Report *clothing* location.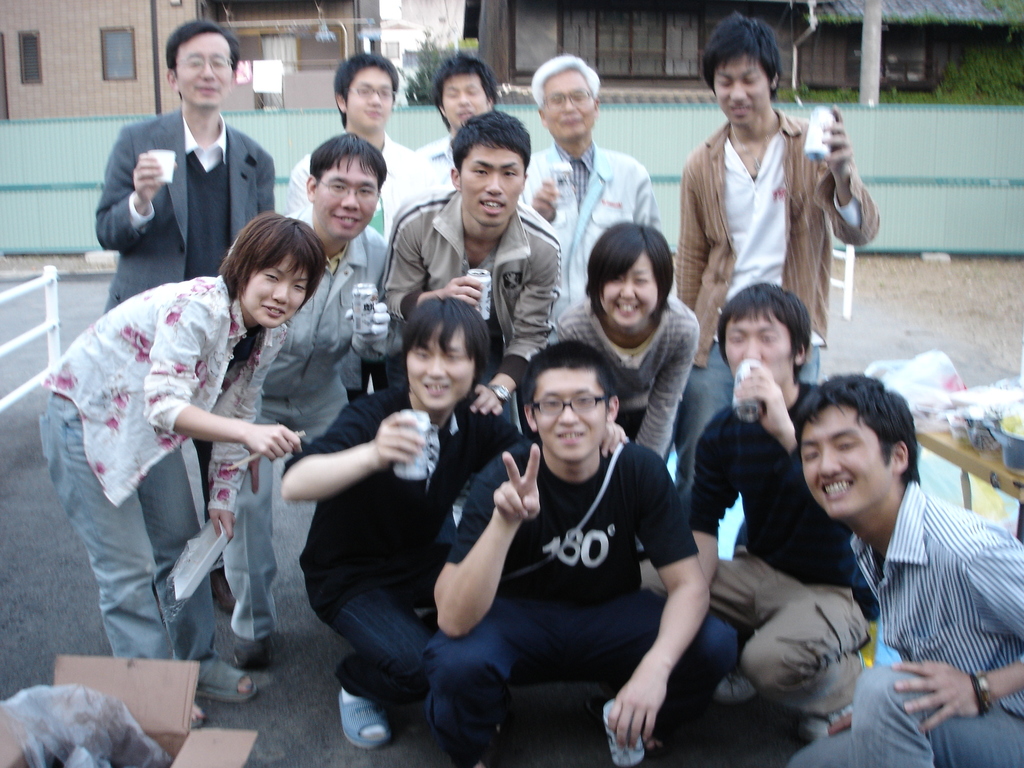
Report: bbox(38, 240, 308, 680).
